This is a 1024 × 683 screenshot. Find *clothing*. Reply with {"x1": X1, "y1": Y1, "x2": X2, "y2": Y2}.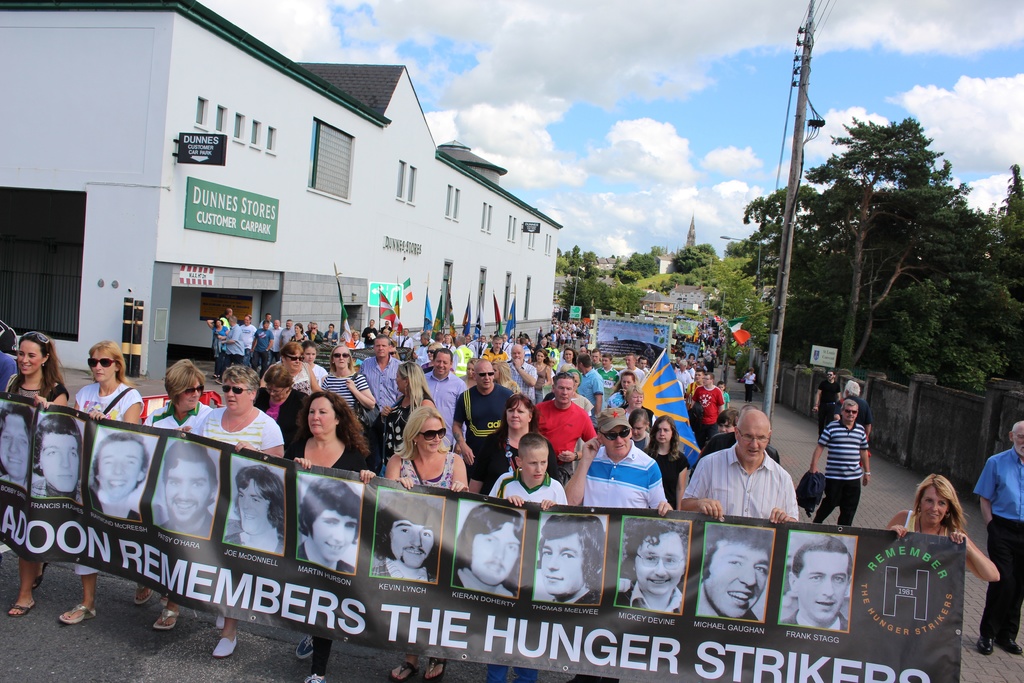
{"x1": 691, "y1": 363, "x2": 696, "y2": 392}.
